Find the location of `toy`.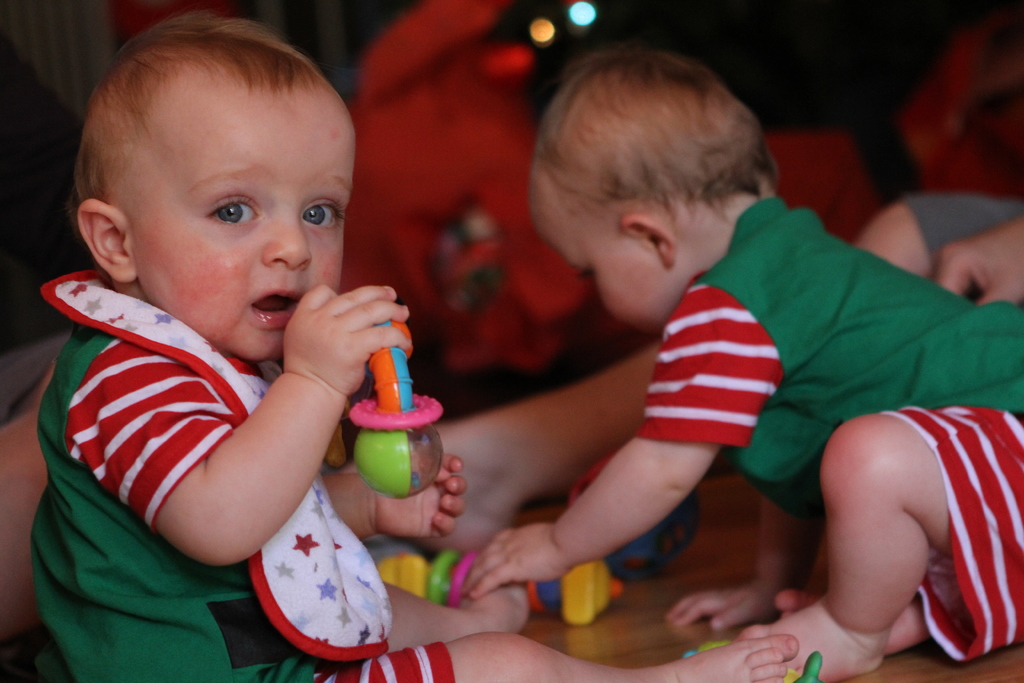
Location: [375,543,627,625].
